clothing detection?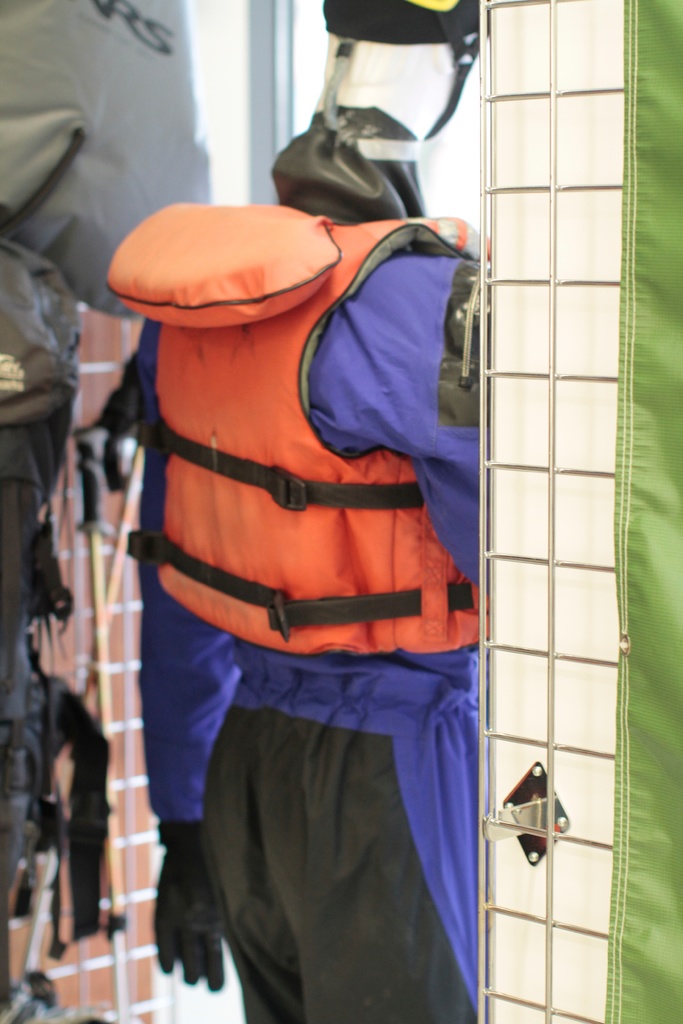
128/195/487/1017
